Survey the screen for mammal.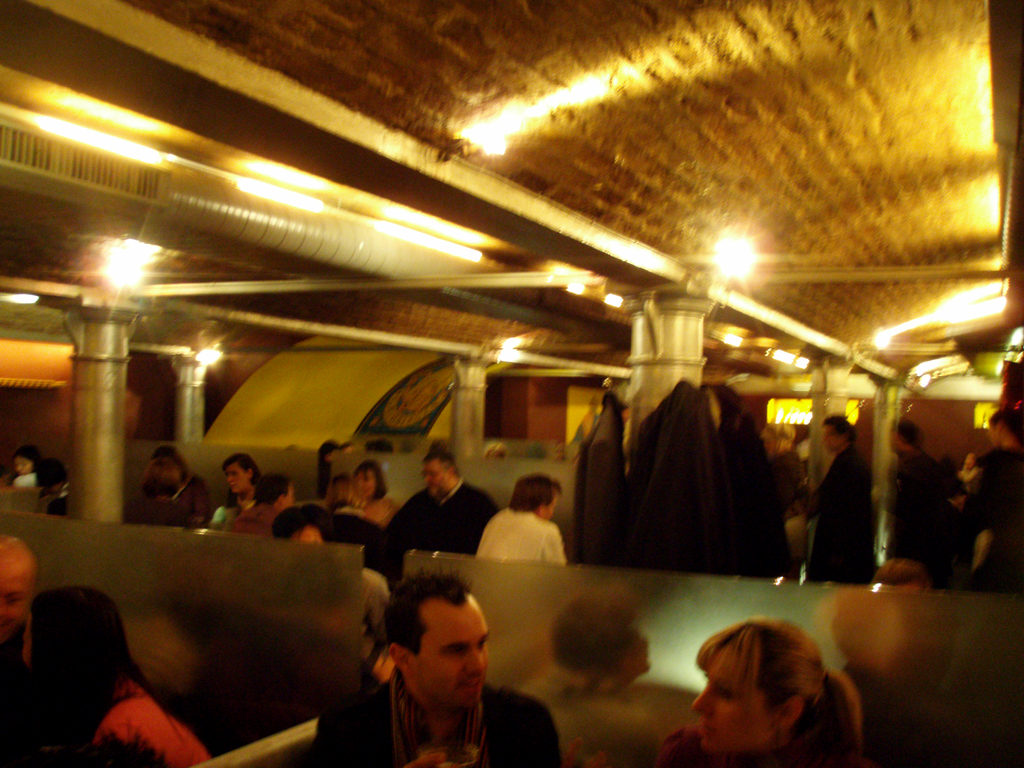
Survey found: left=278, top=503, right=335, bottom=545.
